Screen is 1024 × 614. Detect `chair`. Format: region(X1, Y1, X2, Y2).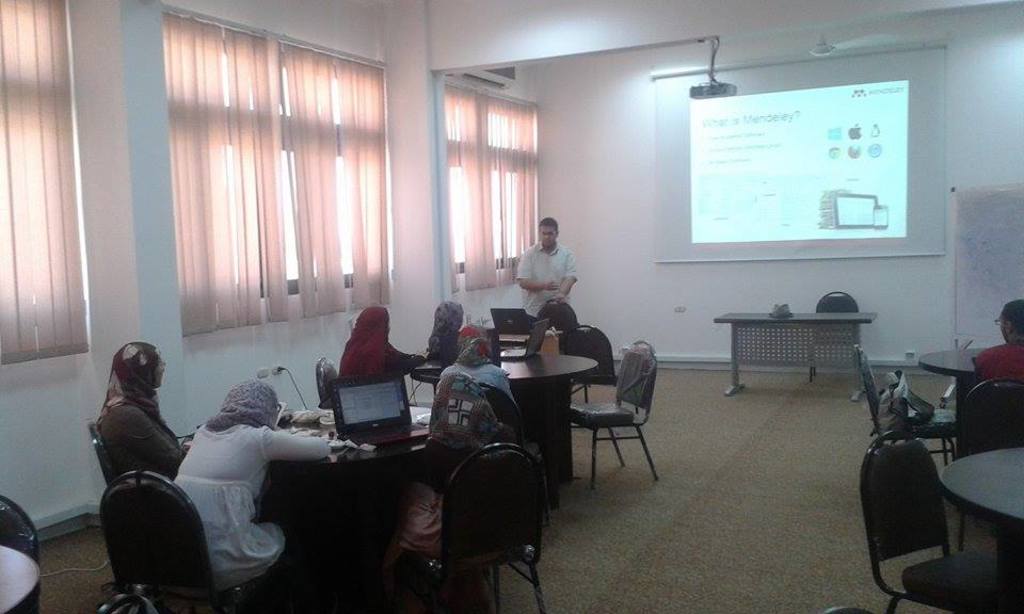
region(812, 291, 861, 382).
